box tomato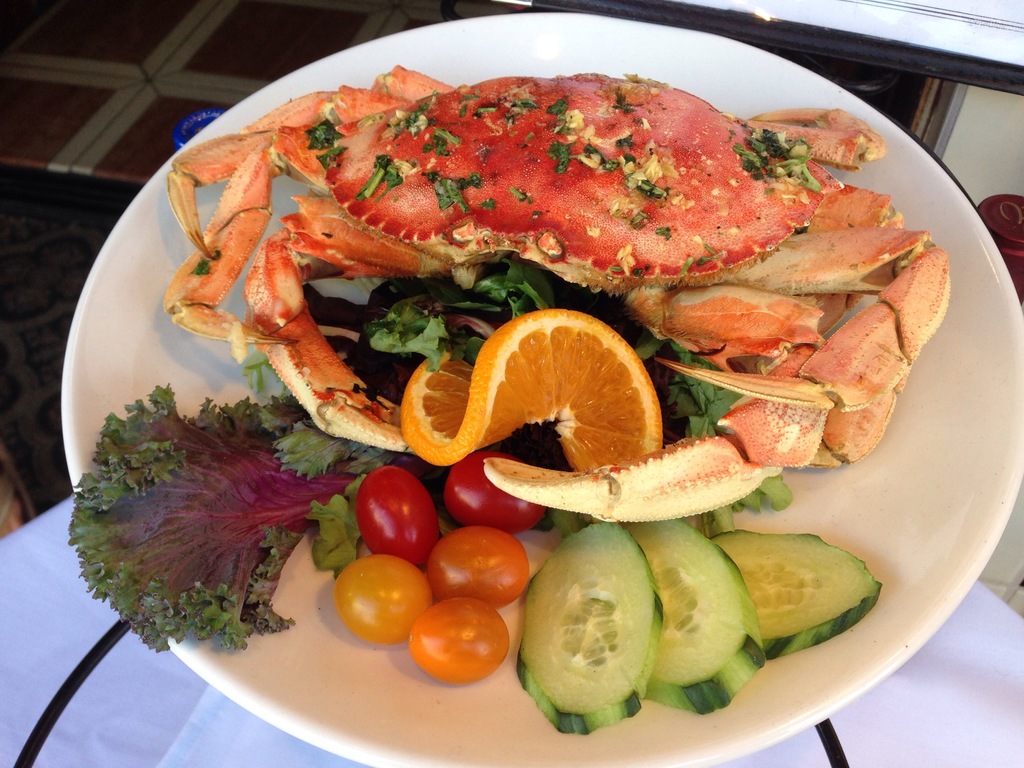
(left=351, top=466, right=438, bottom=569)
